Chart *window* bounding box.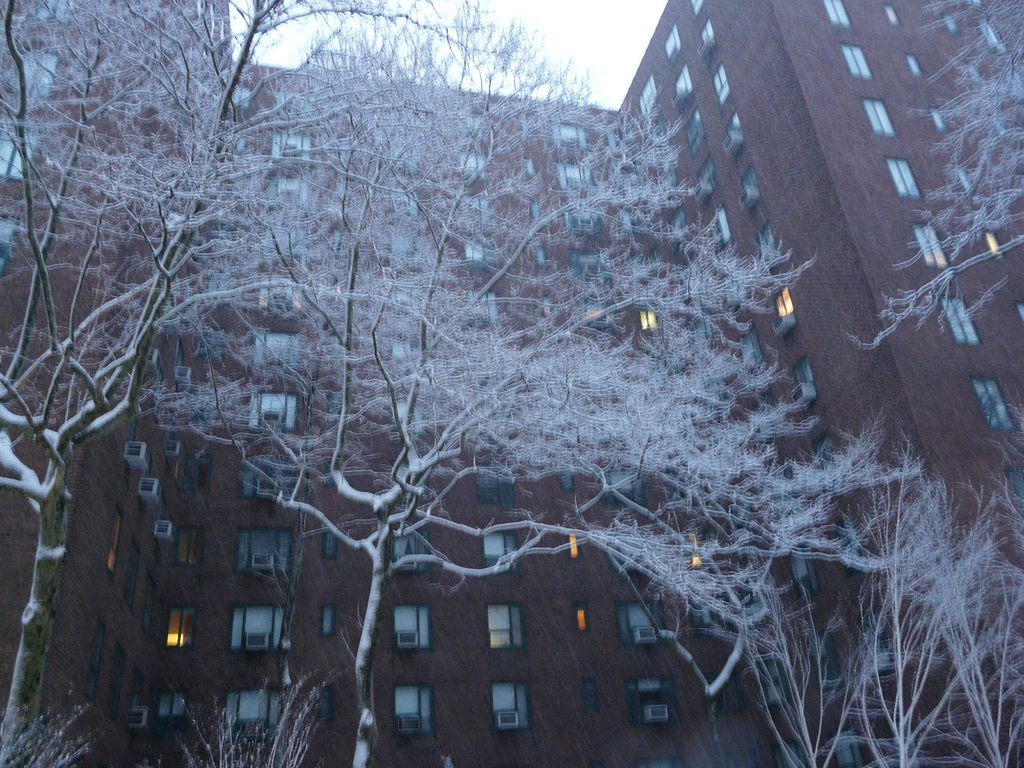
Charted: l=555, t=122, r=592, b=150.
